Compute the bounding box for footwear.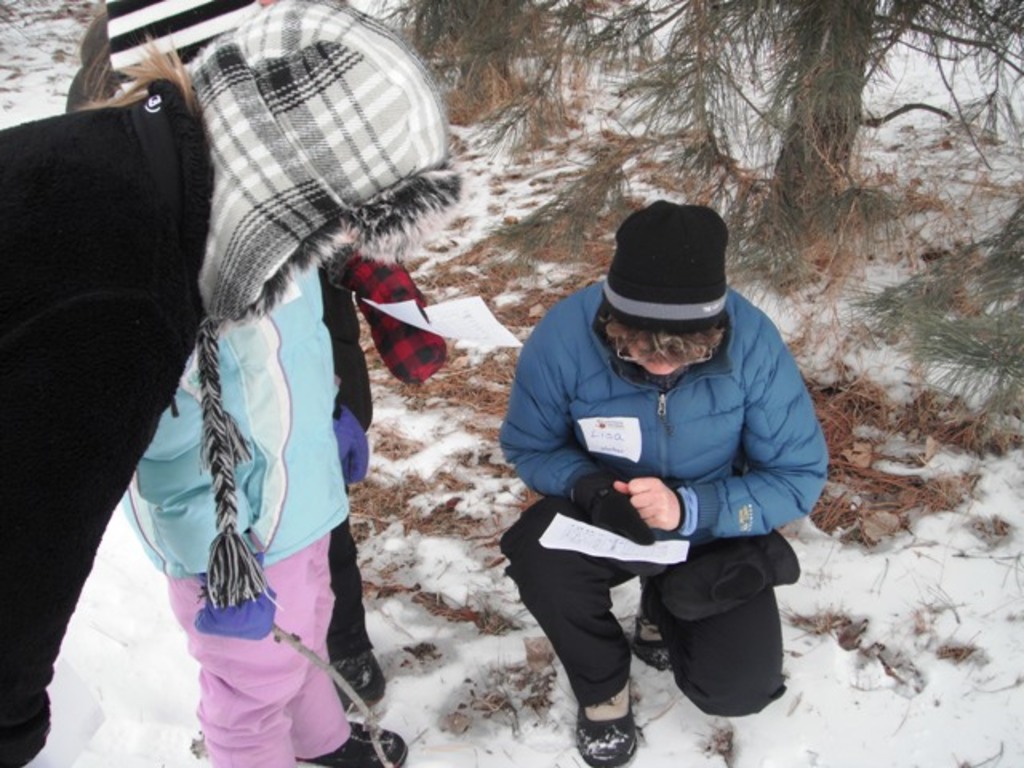
select_region(294, 720, 408, 766).
